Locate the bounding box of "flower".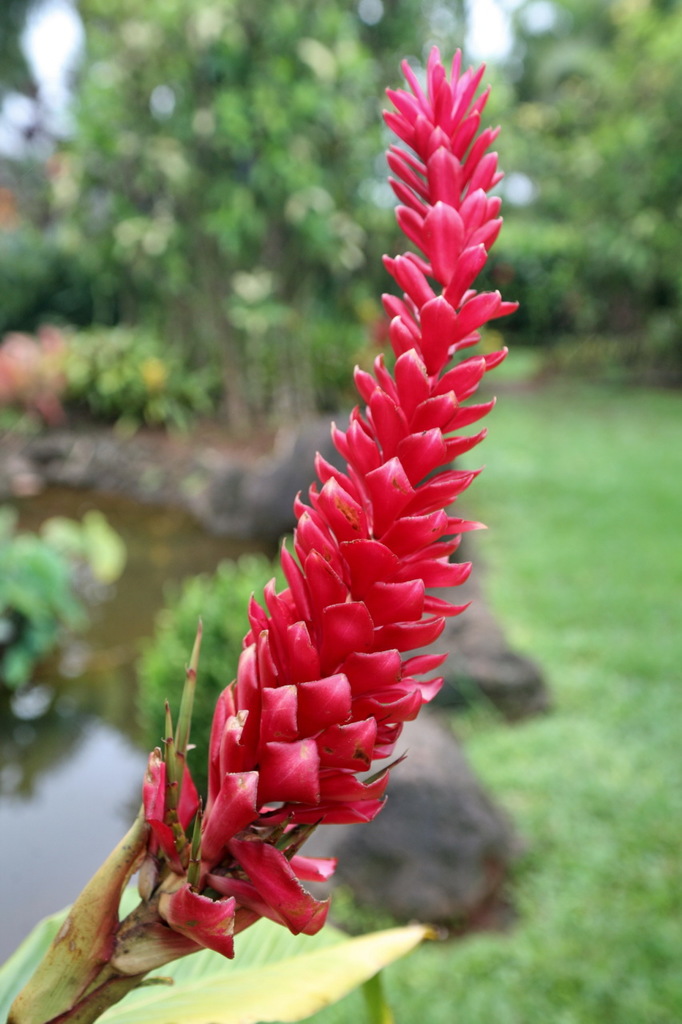
Bounding box: <box>193,101,536,885</box>.
